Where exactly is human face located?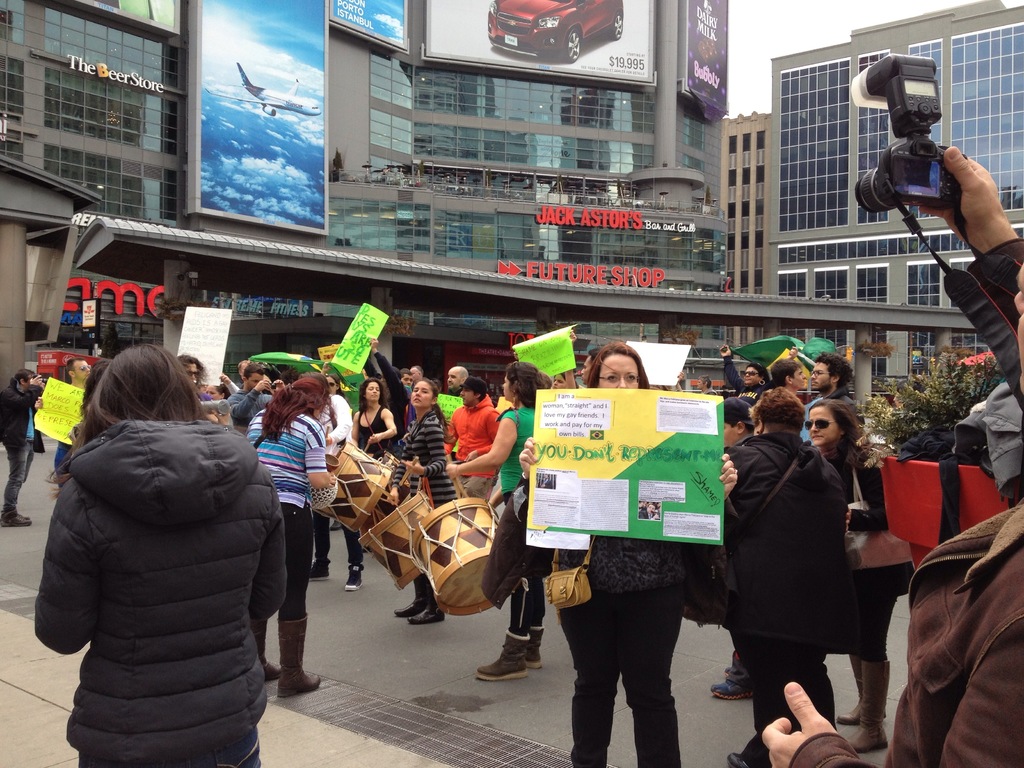
Its bounding box is Rect(401, 372, 412, 388).
